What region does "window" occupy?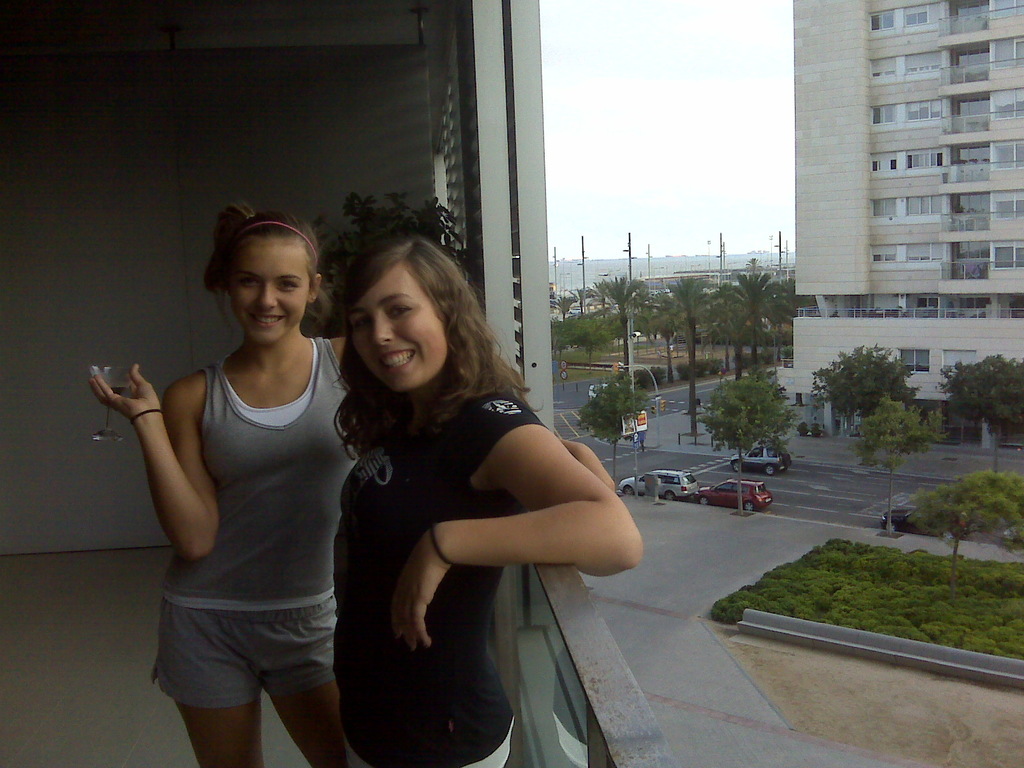
rect(990, 240, 1023, 272).
